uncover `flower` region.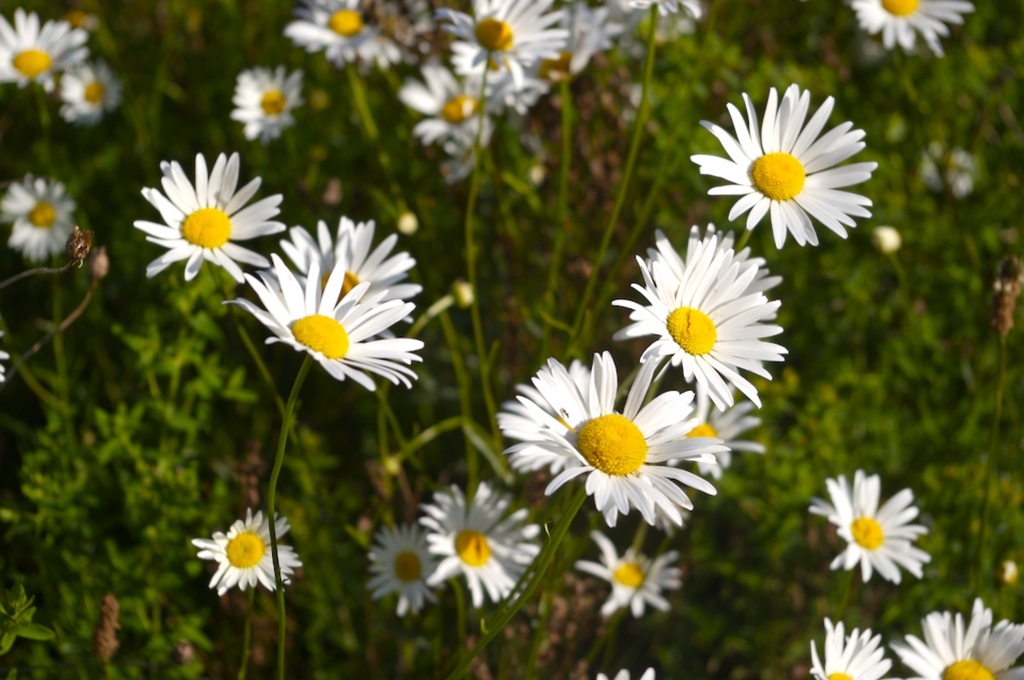
Uncovered: [x1=230, y1=60, x2=307, y2=140].
